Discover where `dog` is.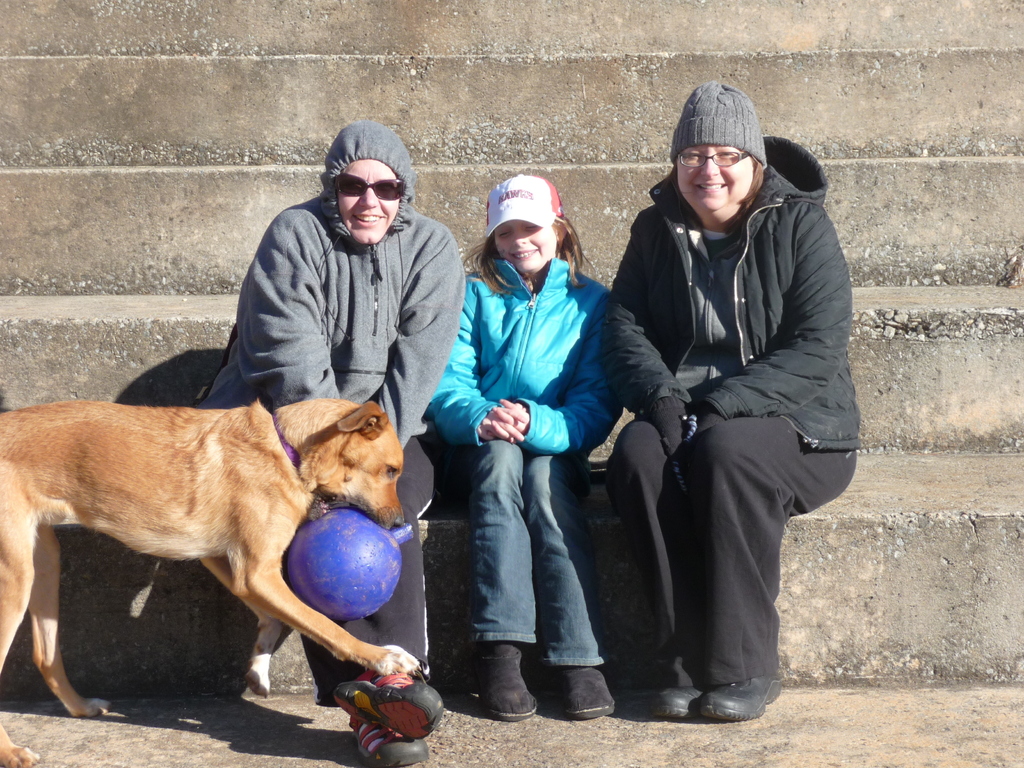
Discovered at 0,396,433,767.
